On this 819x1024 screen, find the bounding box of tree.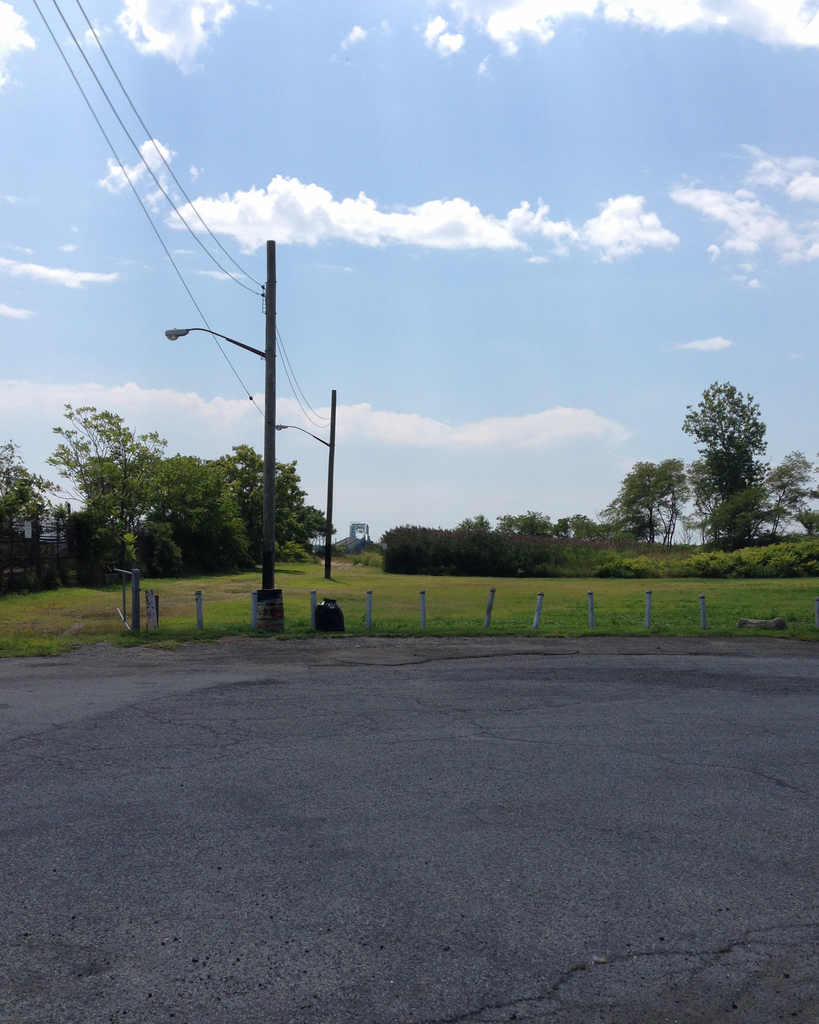
Bounding box: [left=616, top=452, right=690, bottom=538].
